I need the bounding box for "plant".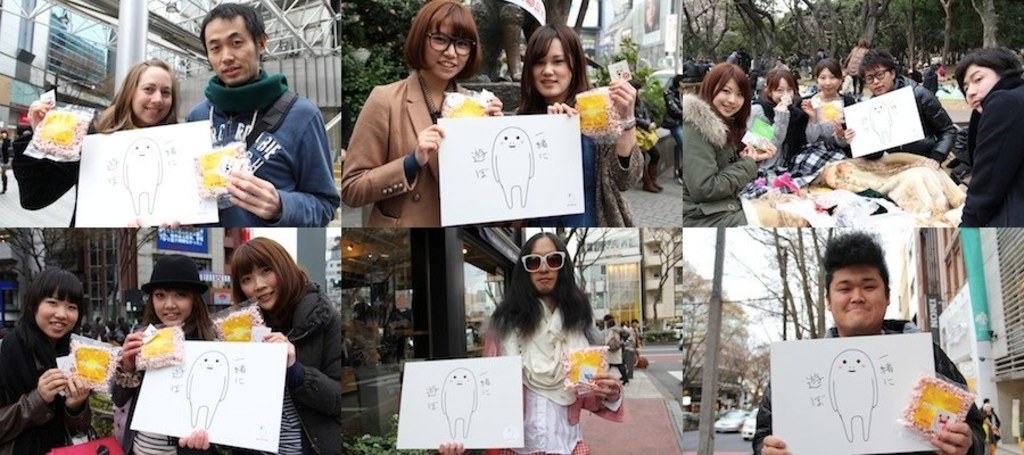
Here it is: pyautogui.locateOnScreen(91, 415, 116, 447).
